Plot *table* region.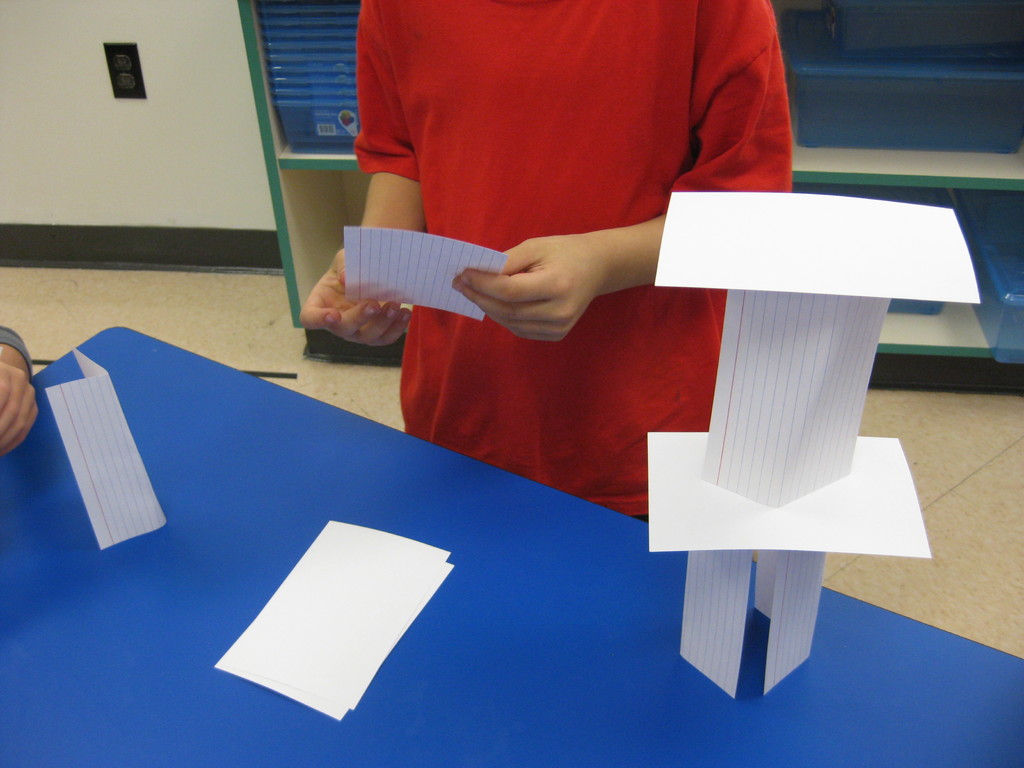
Plotted at <region>31, 158, 991, 742</region>.
